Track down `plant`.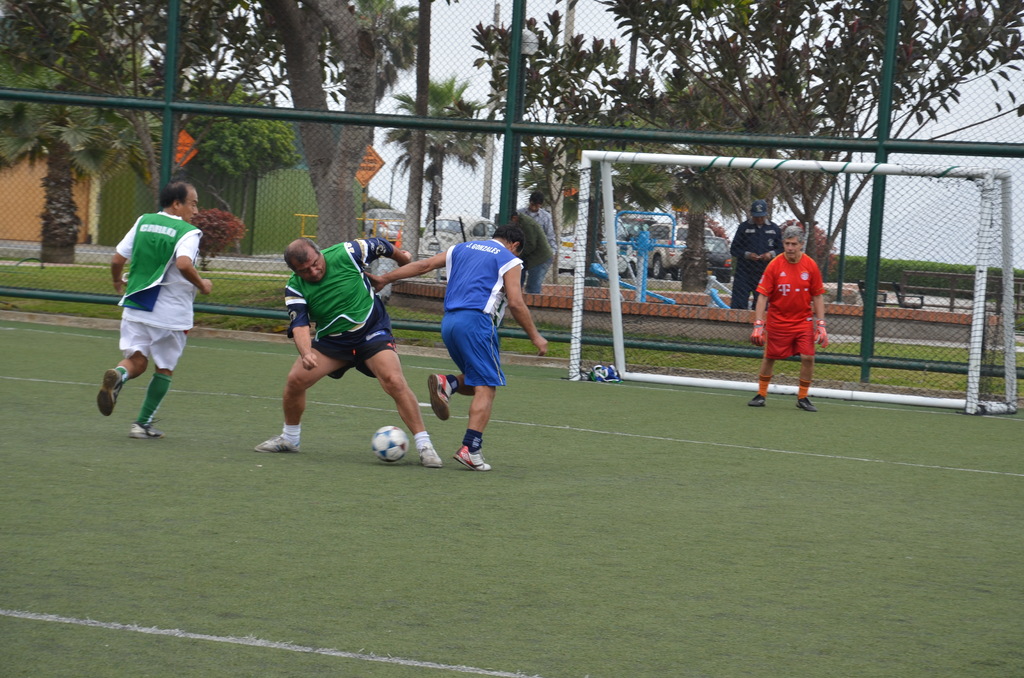
Tracked to 176/198/244/270.
